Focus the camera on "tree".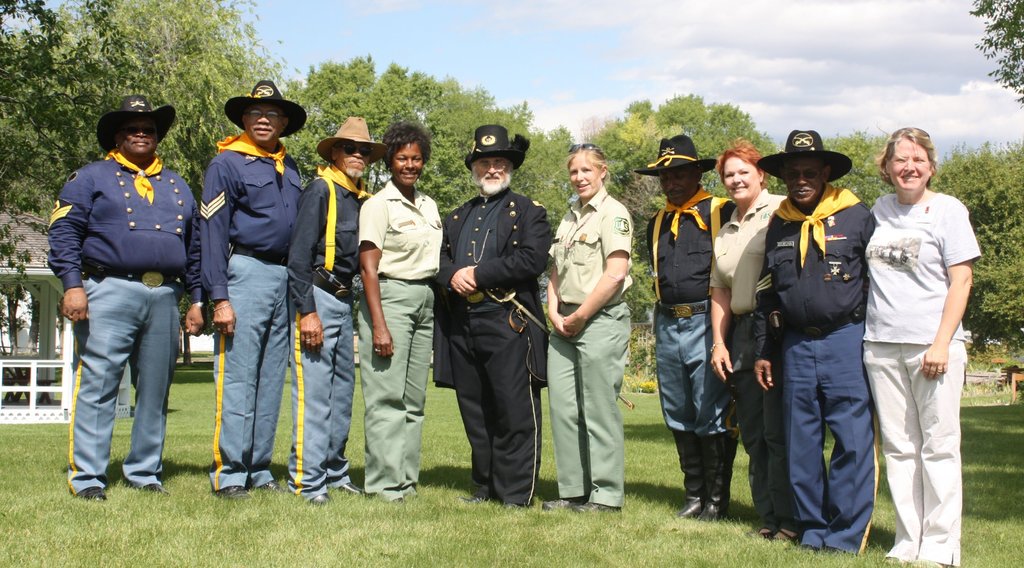
Focus region: l=0, t=15, r=118, b=239.
